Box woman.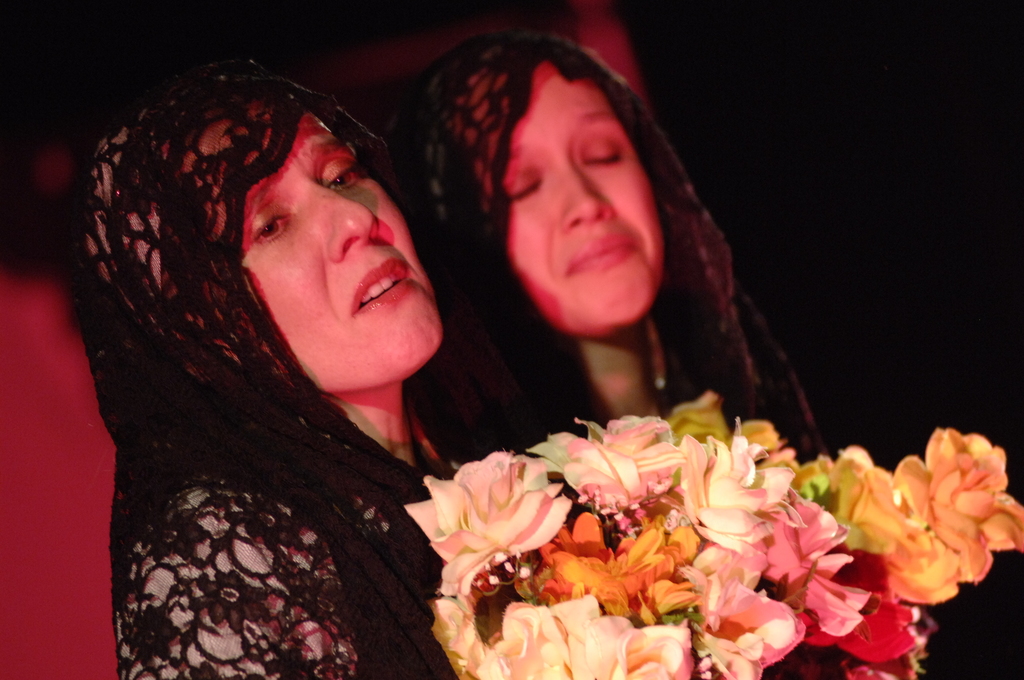
[118,68,528,679].
